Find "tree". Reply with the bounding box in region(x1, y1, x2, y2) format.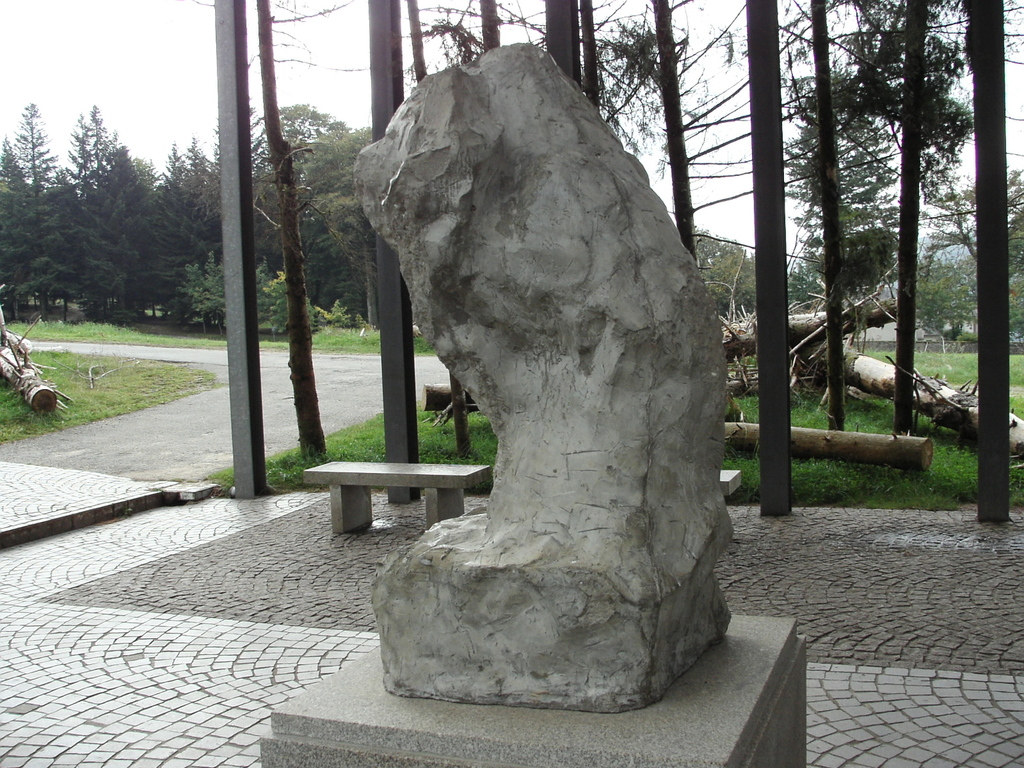
region(163, 130, 221, 319).
